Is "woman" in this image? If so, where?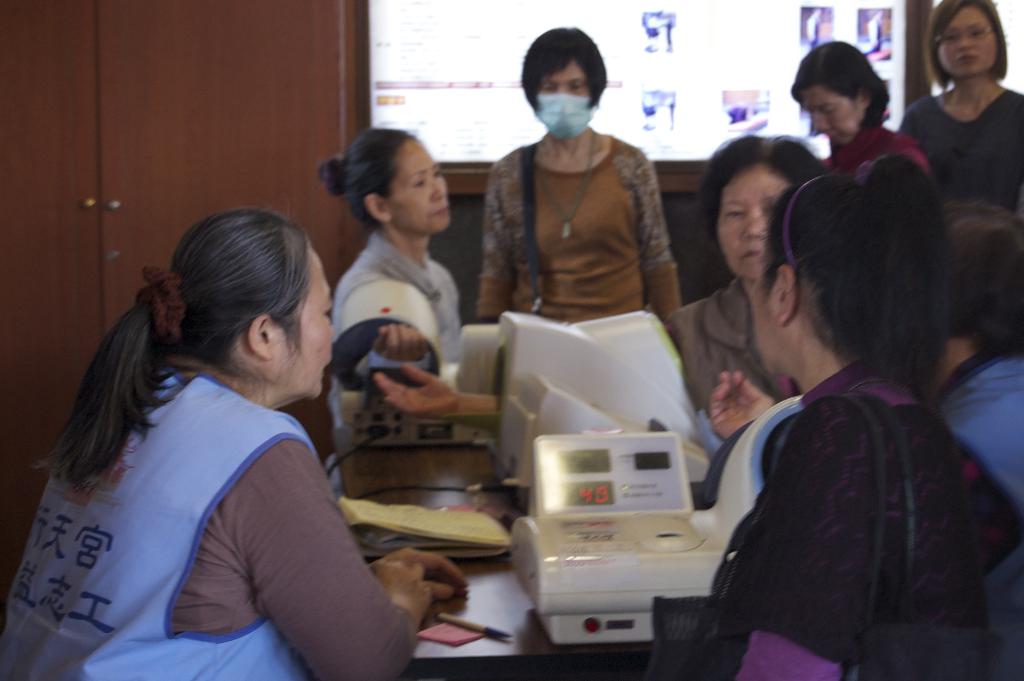
Yes, at (651,148,1023,680).
